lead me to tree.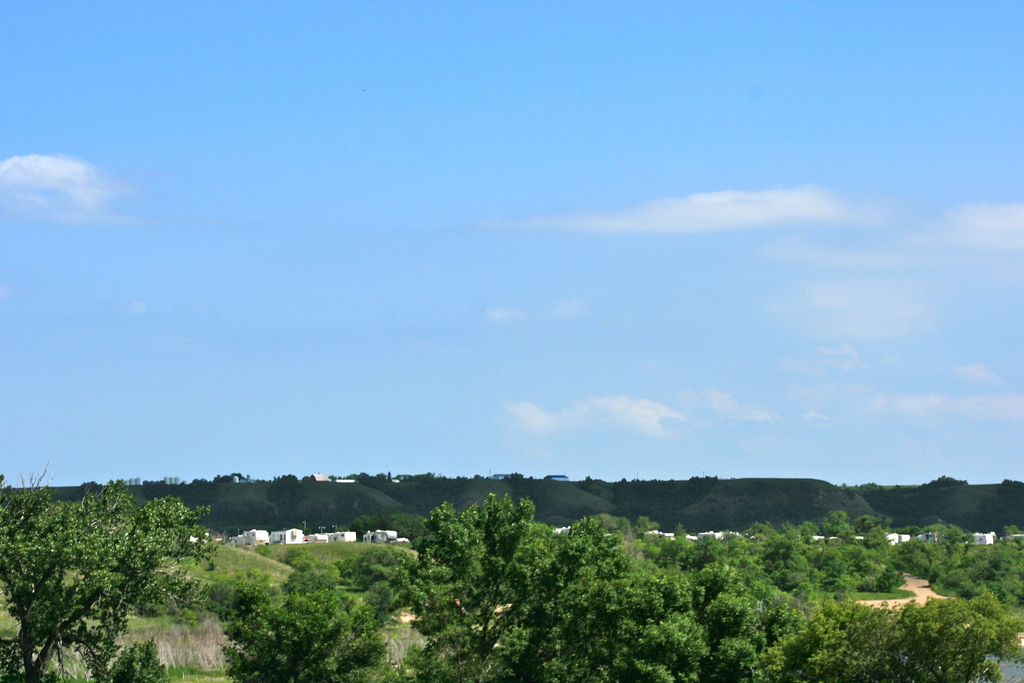
Lead to Rect(655, 518, 703, 565).
